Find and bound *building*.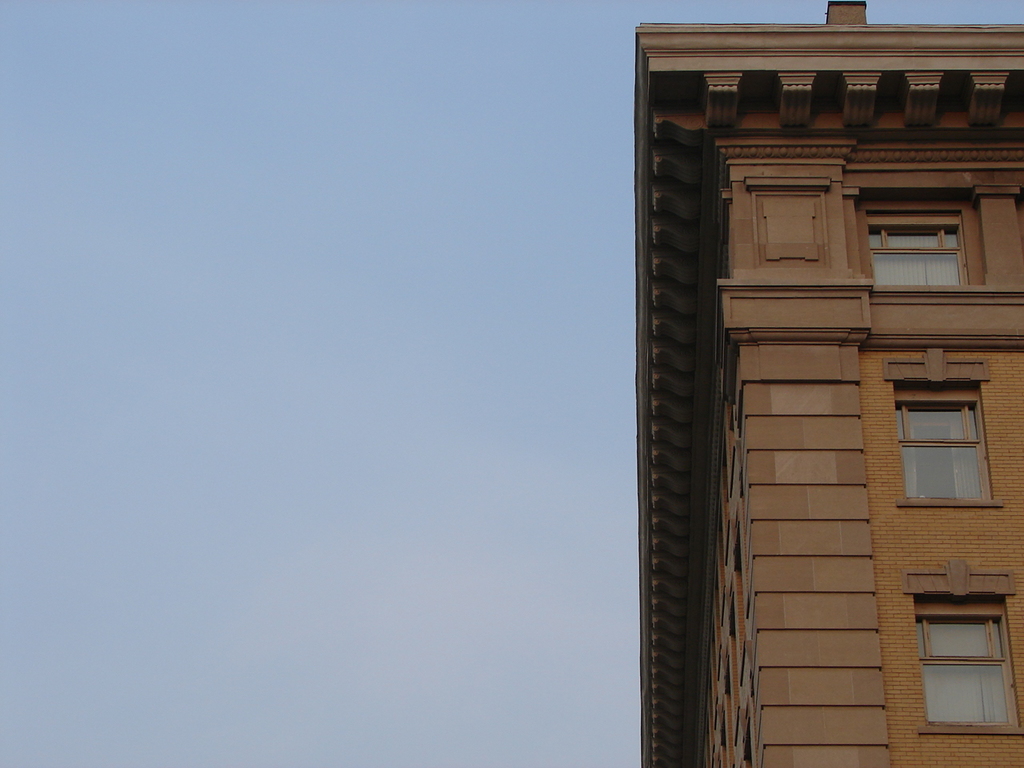
Bound: box=[635, 0, 1023, 767].
